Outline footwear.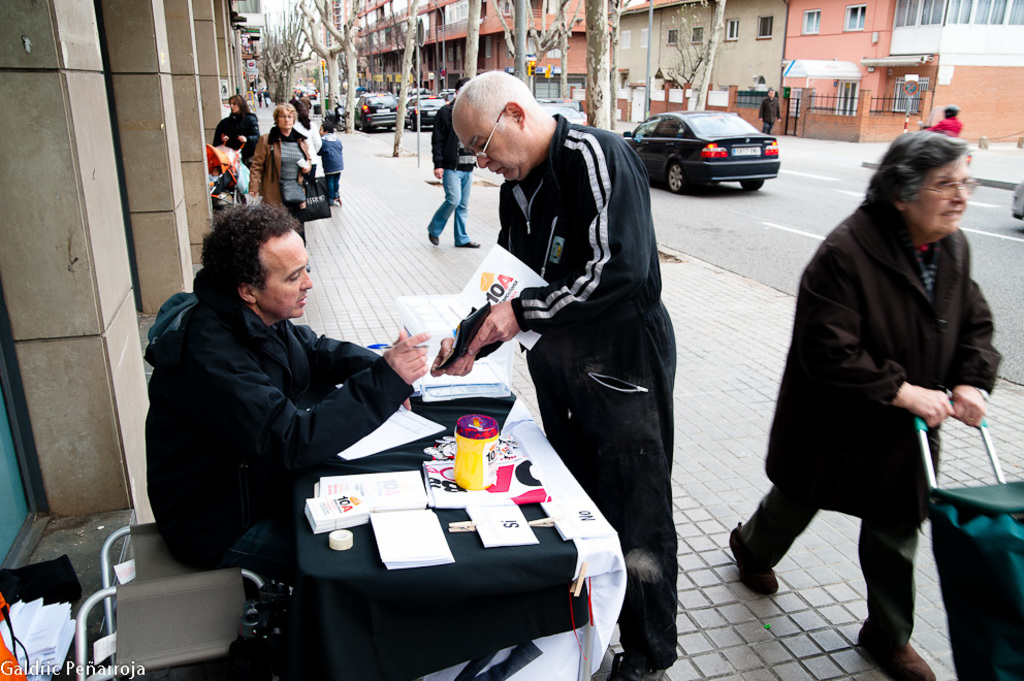
Outline: left=860, top=630, right=921, bottom=680.
